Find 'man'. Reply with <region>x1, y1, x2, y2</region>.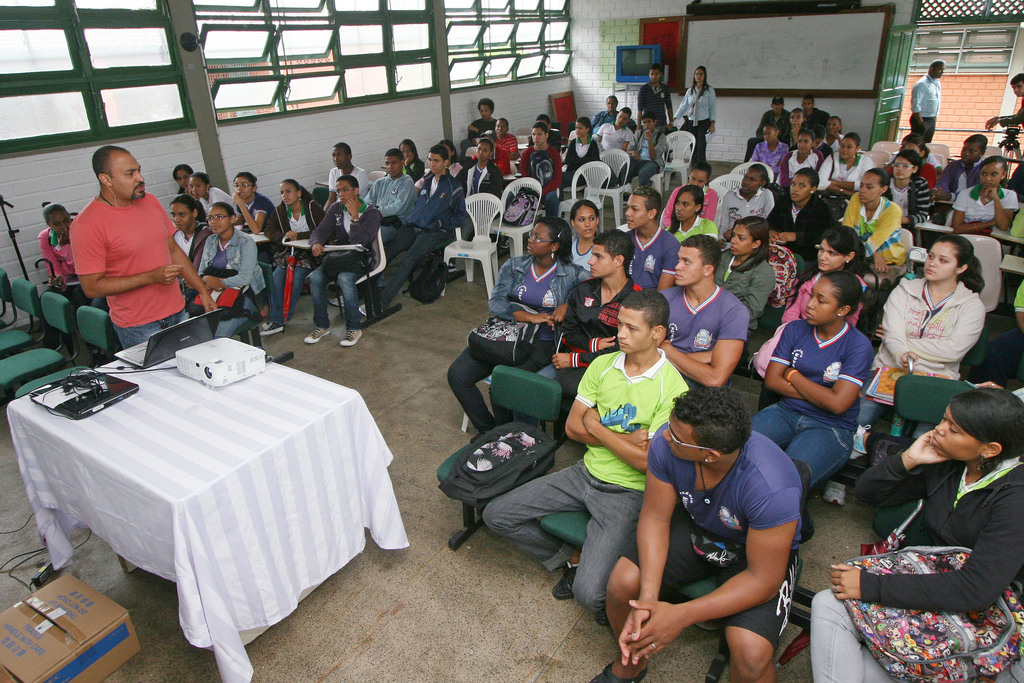
<region>330, 142, 465, 311</region>.
